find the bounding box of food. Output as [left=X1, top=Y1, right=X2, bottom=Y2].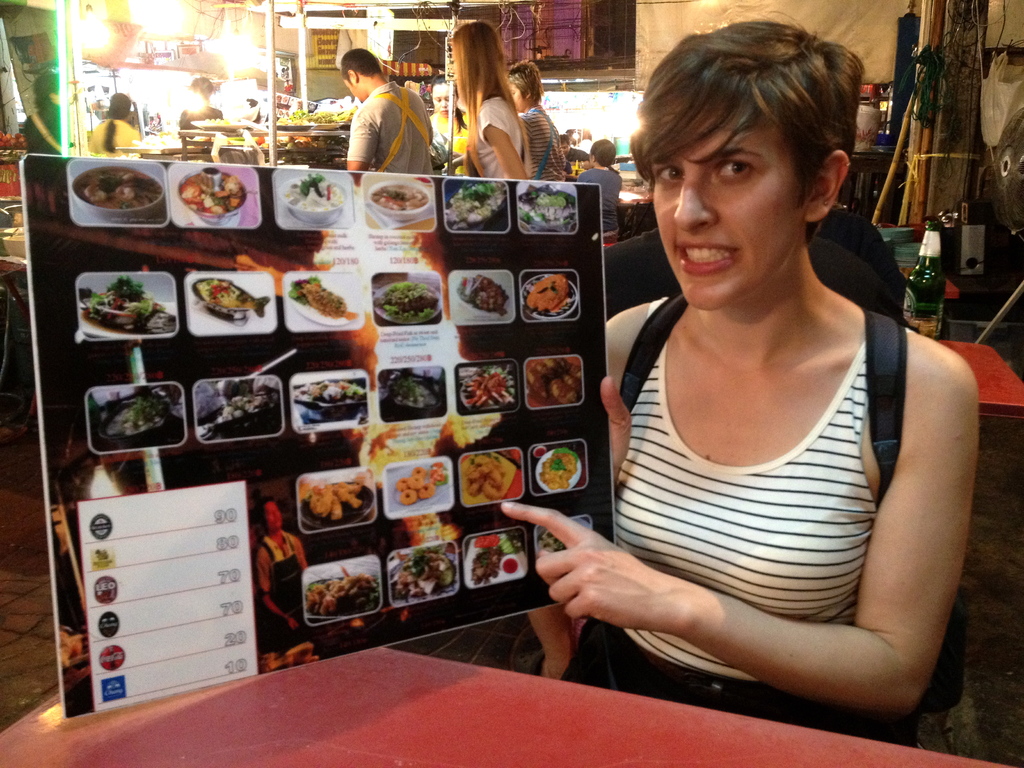
[left=58, top=623, right=93, bottom=695].
